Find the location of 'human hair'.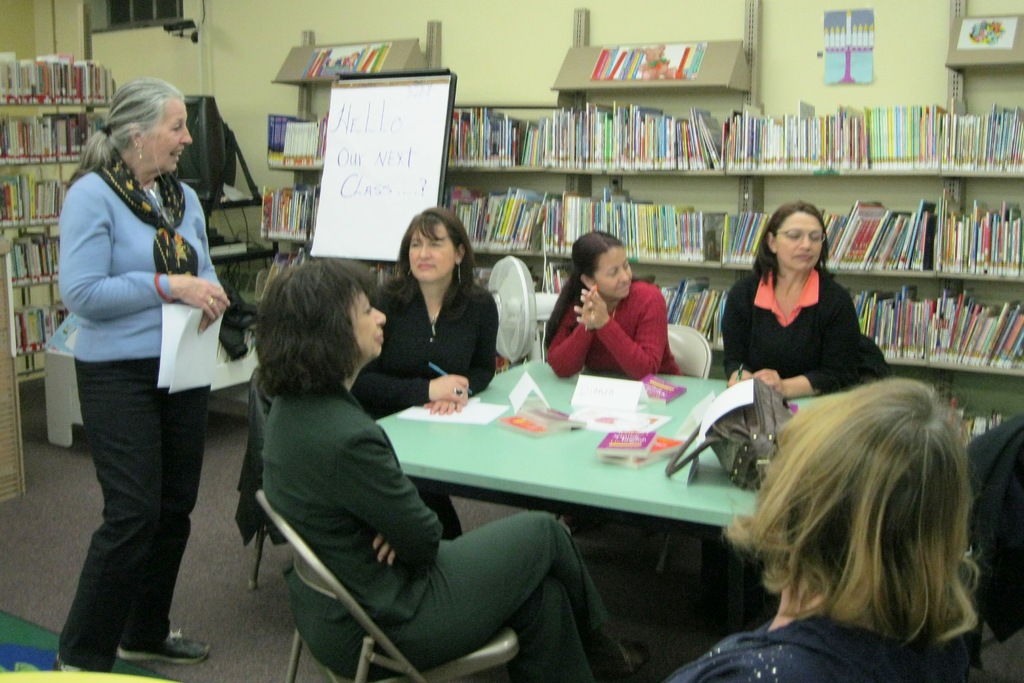
Location: {"x1": 246, "y1": 253, "x2": 380, "y2": 397}.
